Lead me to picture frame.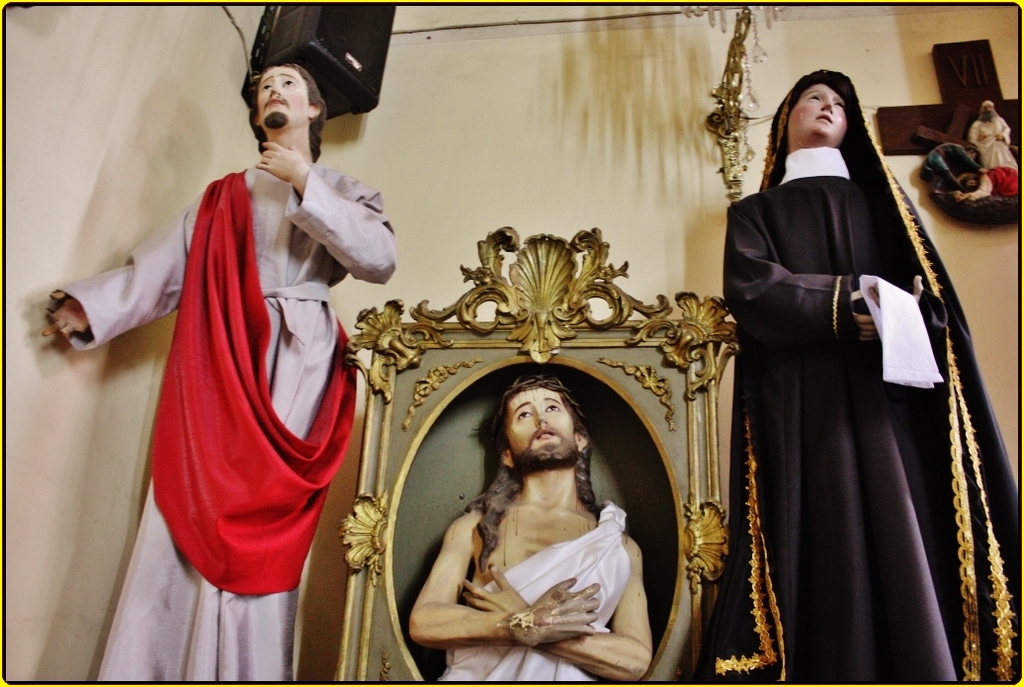
Lead to bbox=[329, 287, 770, 686].
